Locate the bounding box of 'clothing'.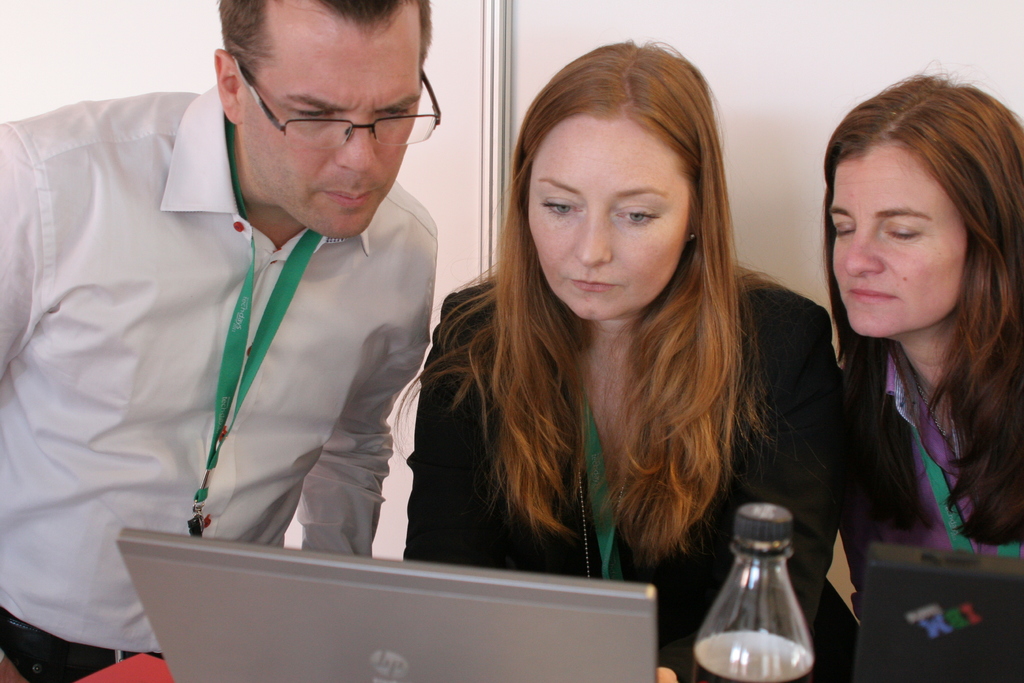
Bounding box: crop(403, 273, 860, 625).
